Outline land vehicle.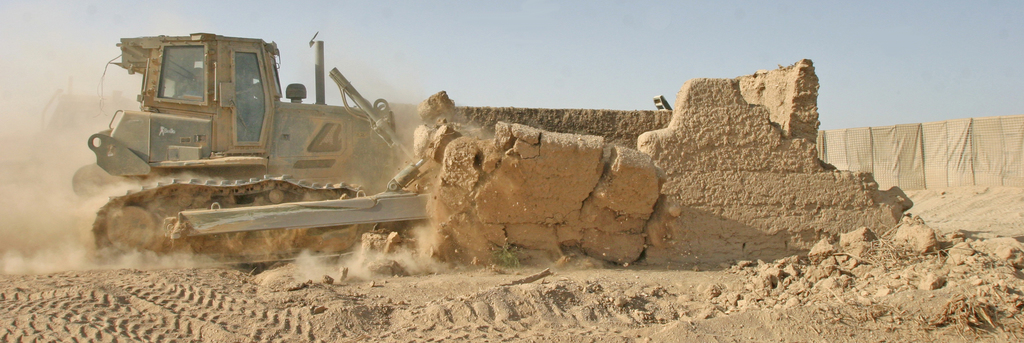
Outline: region(70, 31, 434, 258).
